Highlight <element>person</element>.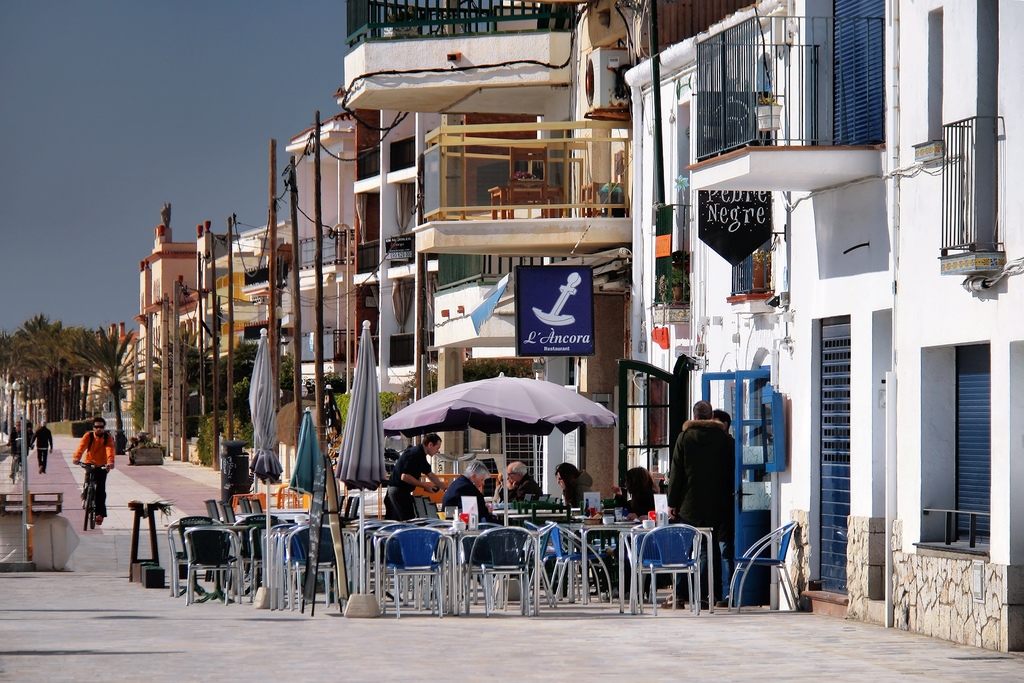
Highlighted region: <box>554,457,595,508</box>.
